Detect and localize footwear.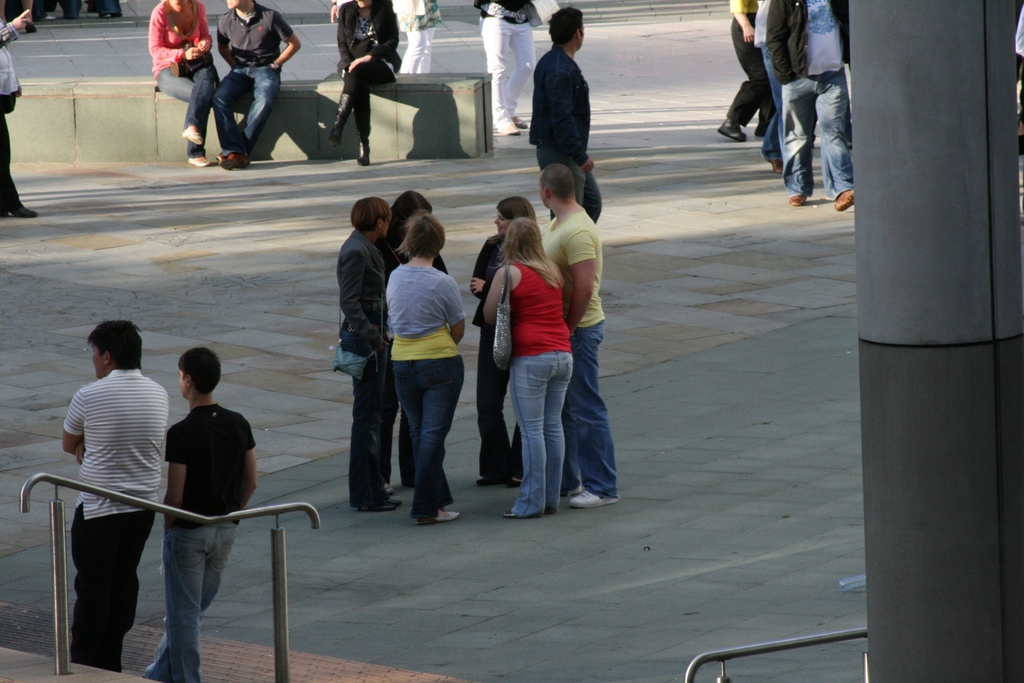
Localized at <region>181, 128, 206, 146</region>.
